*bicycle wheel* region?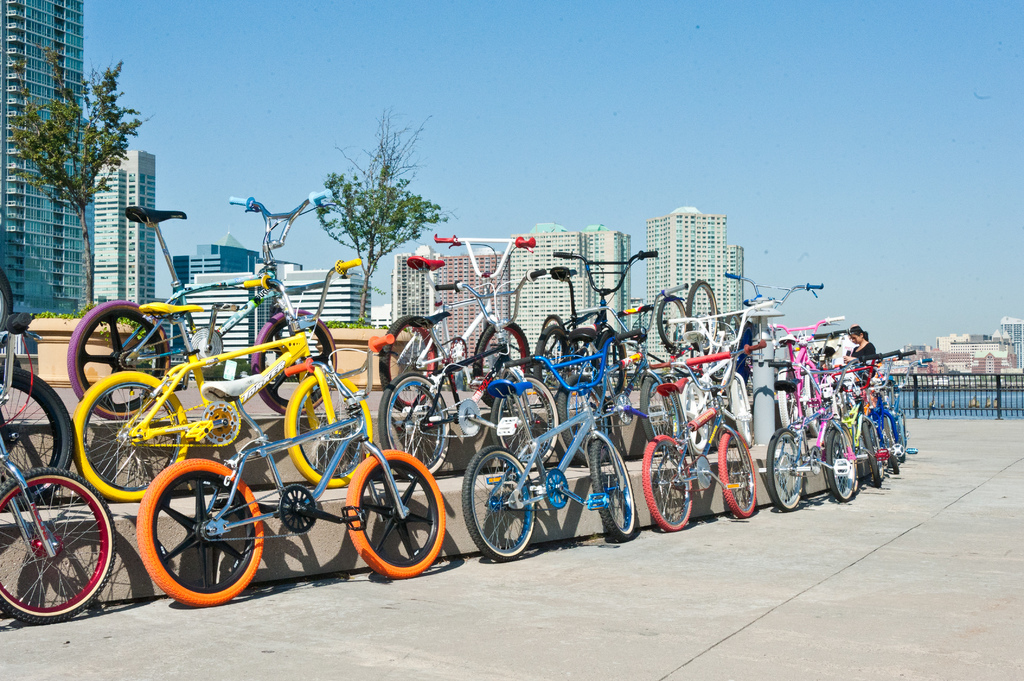
crop(644, 435, 692, 527)
